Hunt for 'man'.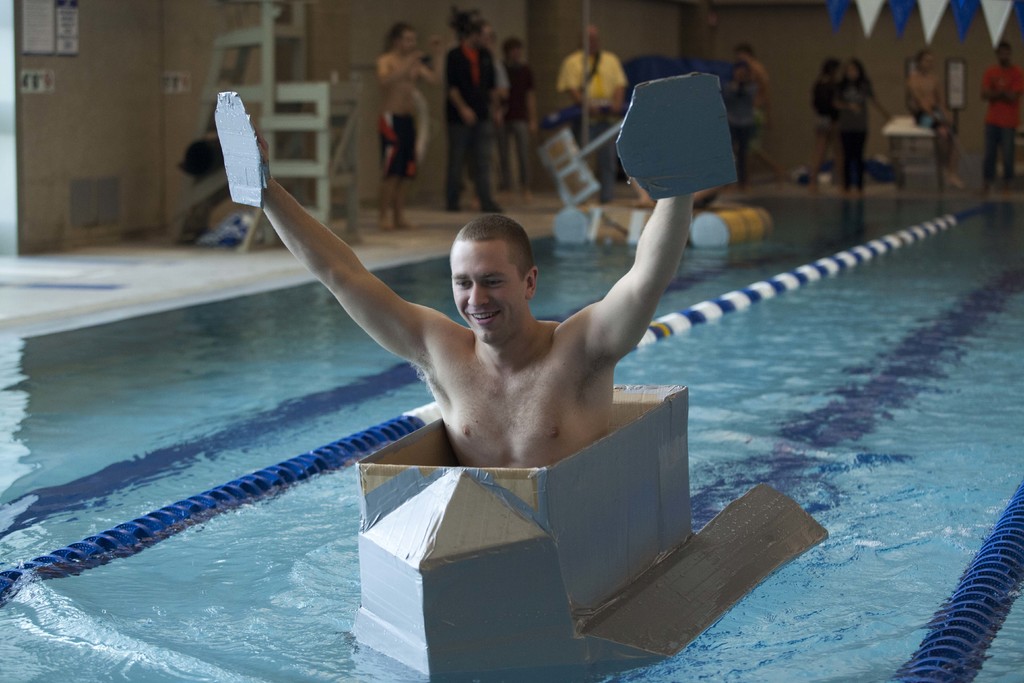
Hunted down at (374,24,447,234).
